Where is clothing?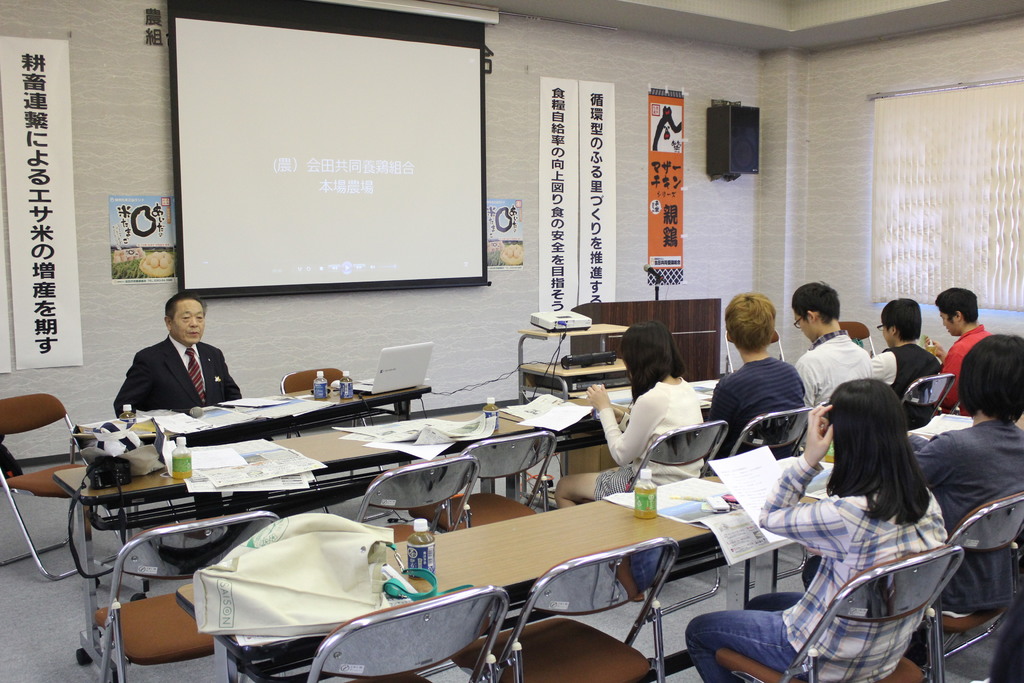
[x1=684, y1=448, x2=948, y2=682].
